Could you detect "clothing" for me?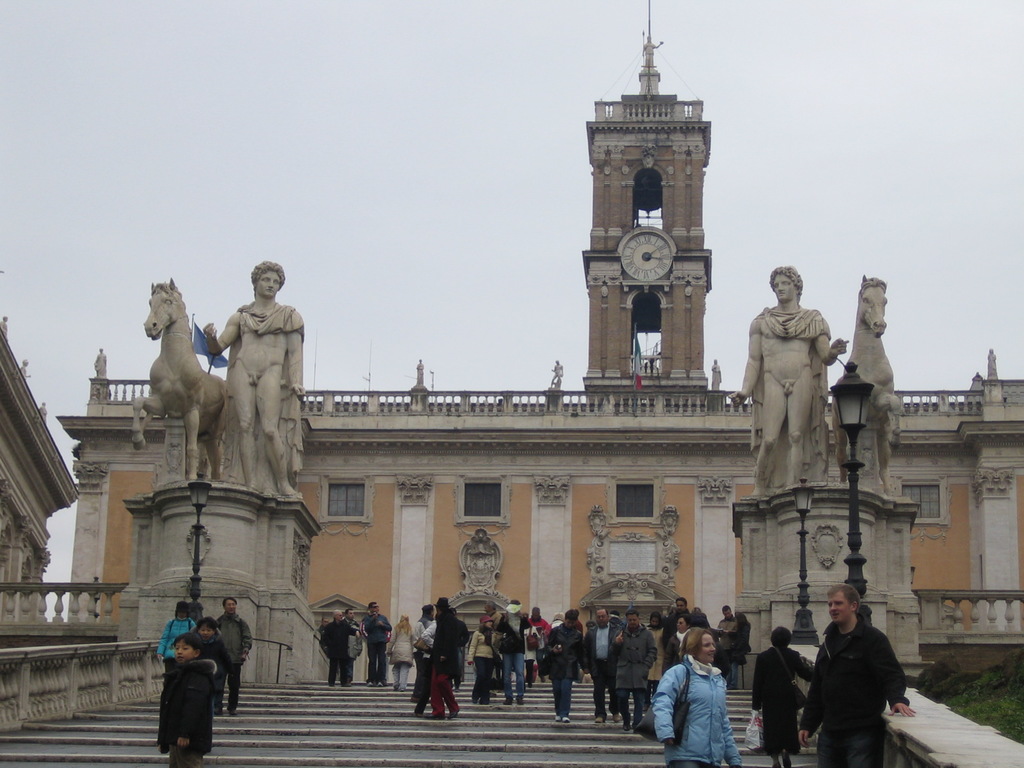
Detection result: x1=582, y1=618, x2=617, y2=716.
